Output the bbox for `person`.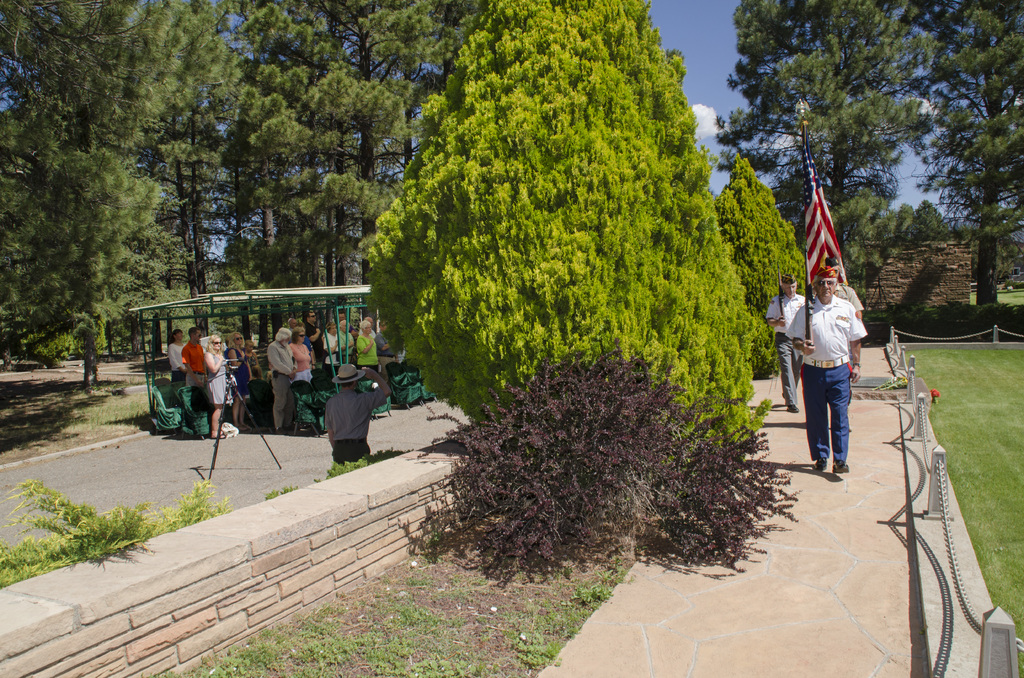
[x1=340, y1=319, x2=355, y2=362].
